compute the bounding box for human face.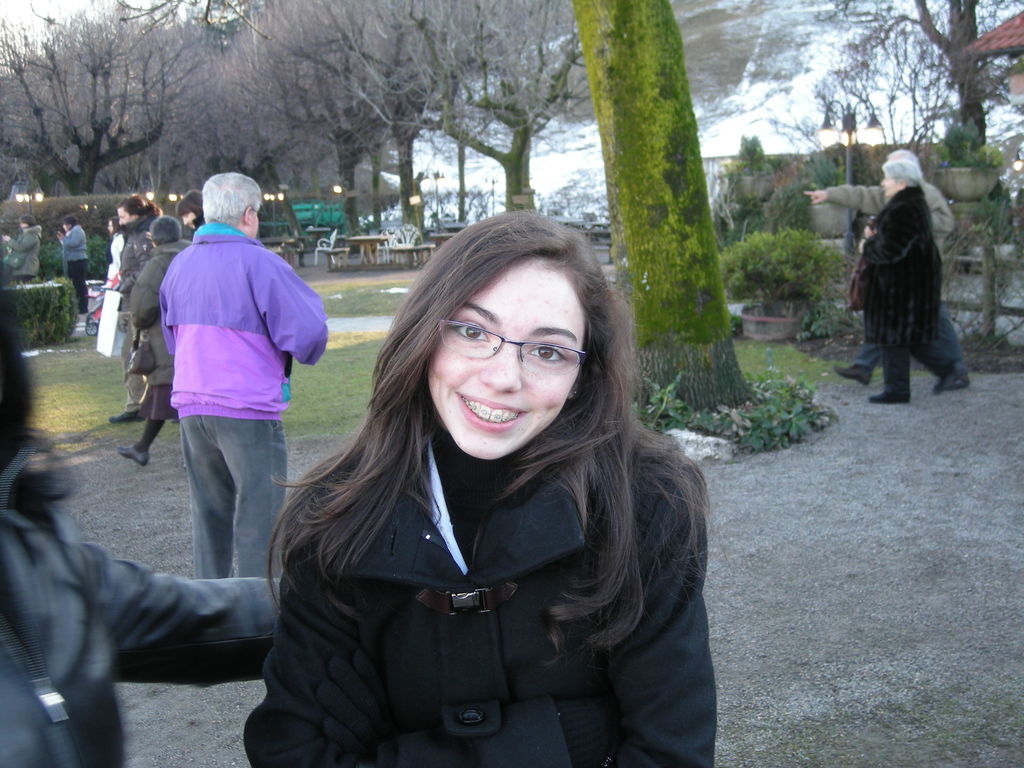
rect(424, 254, 590, 462).
